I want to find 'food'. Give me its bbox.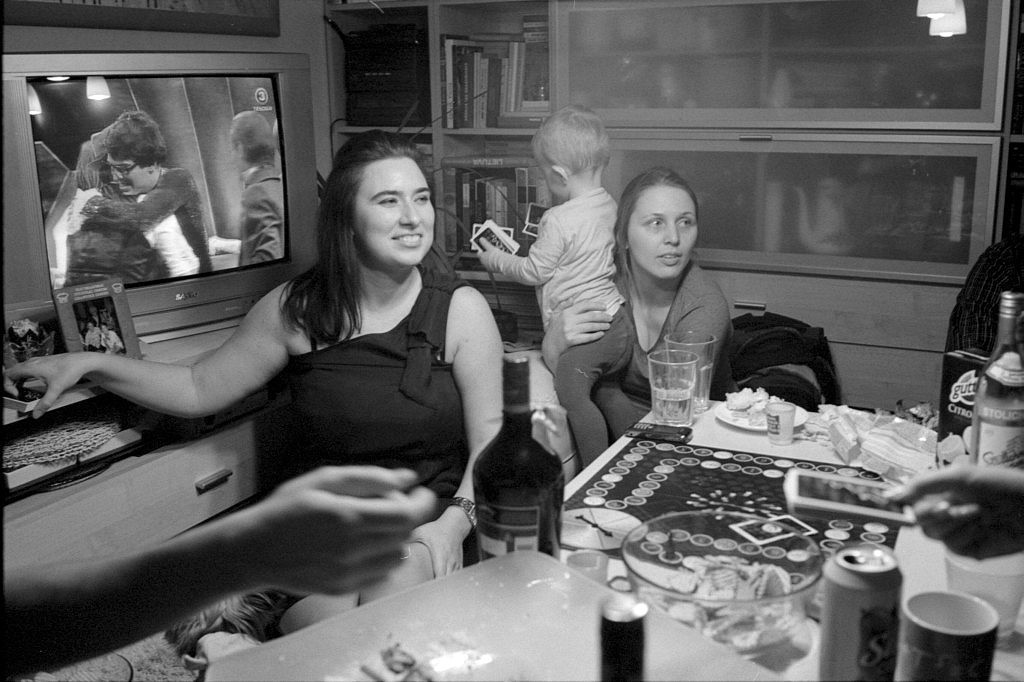
661 559 803 660.
